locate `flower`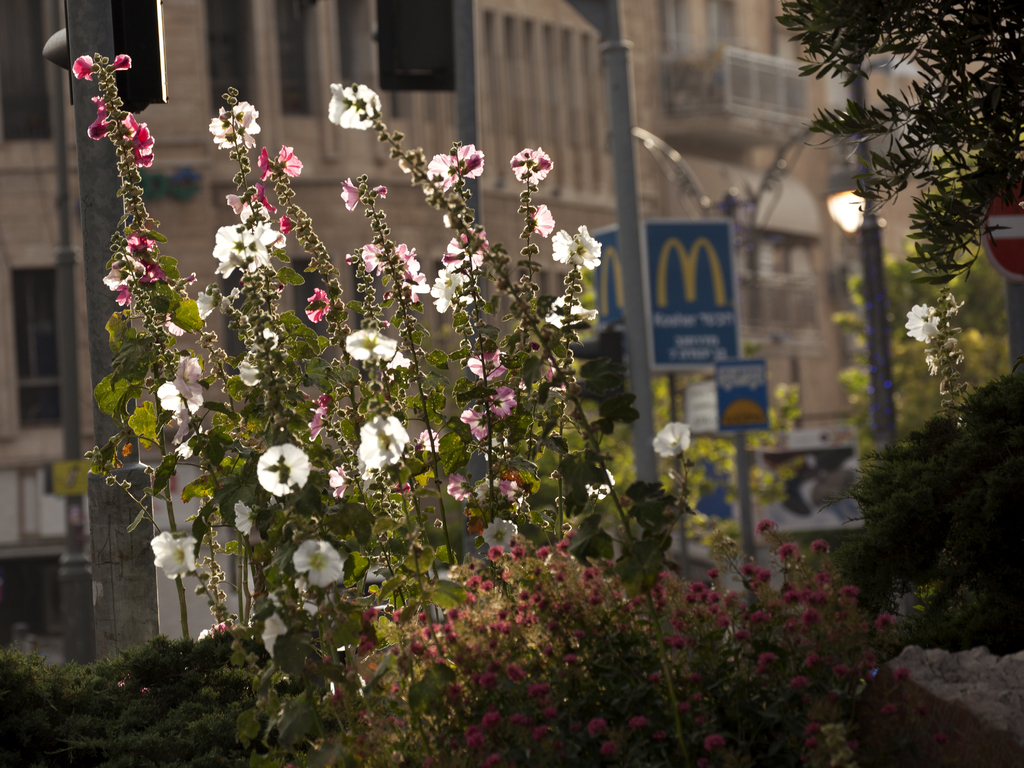
652,420,696,462
